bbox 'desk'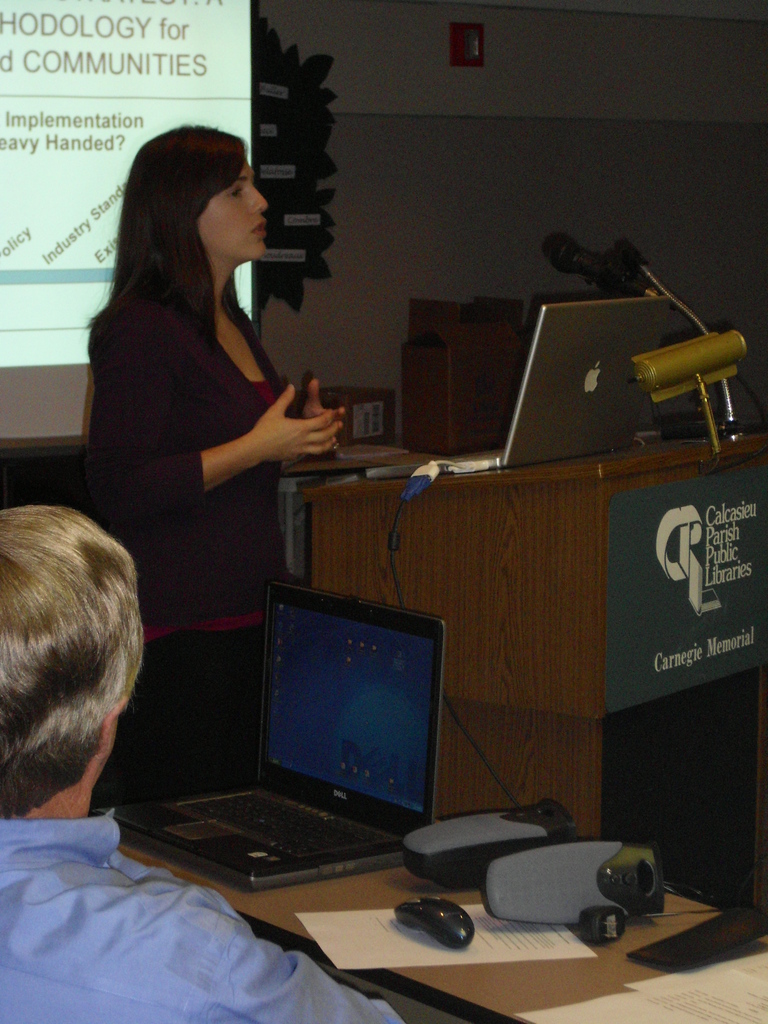
l=94, t=732, r=680, b=1017
